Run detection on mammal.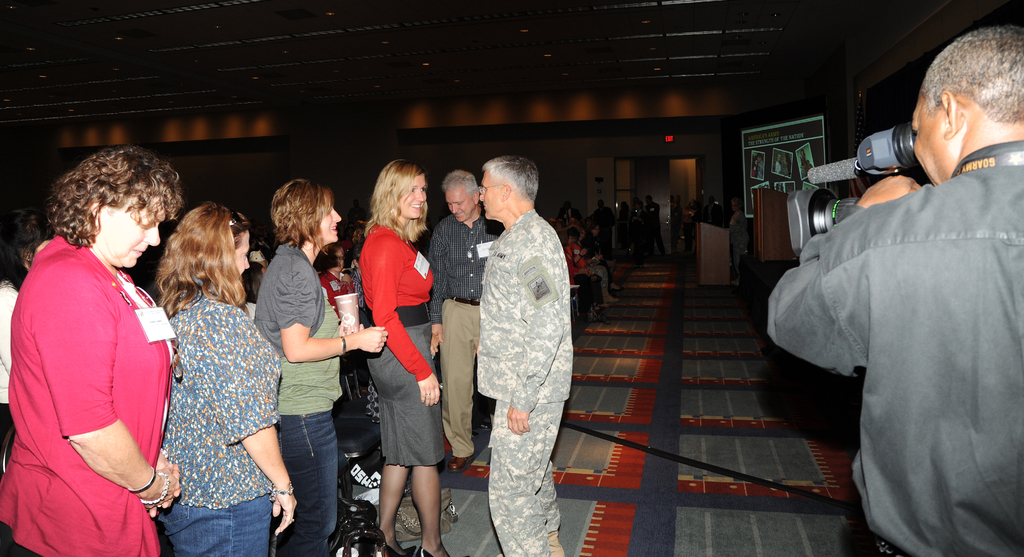
Result: l=706, t=204, r=719, b=231.
